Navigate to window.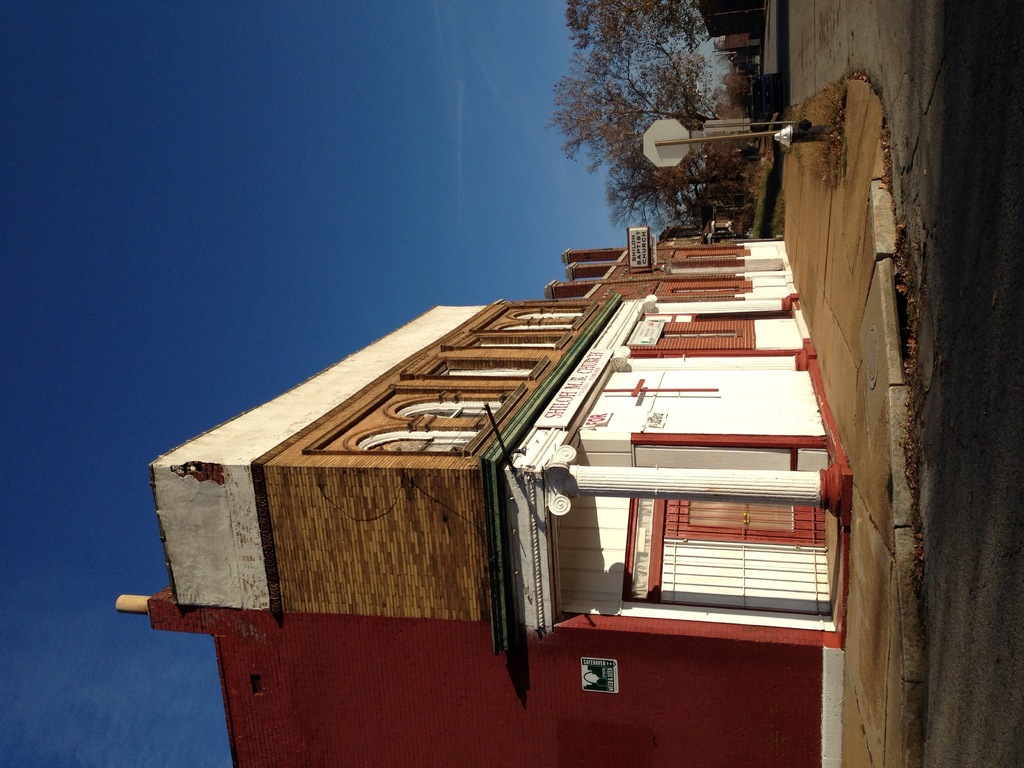
Navigation target: {"left": 675, "top": 287, "right": 749, "bottom": 292}.
